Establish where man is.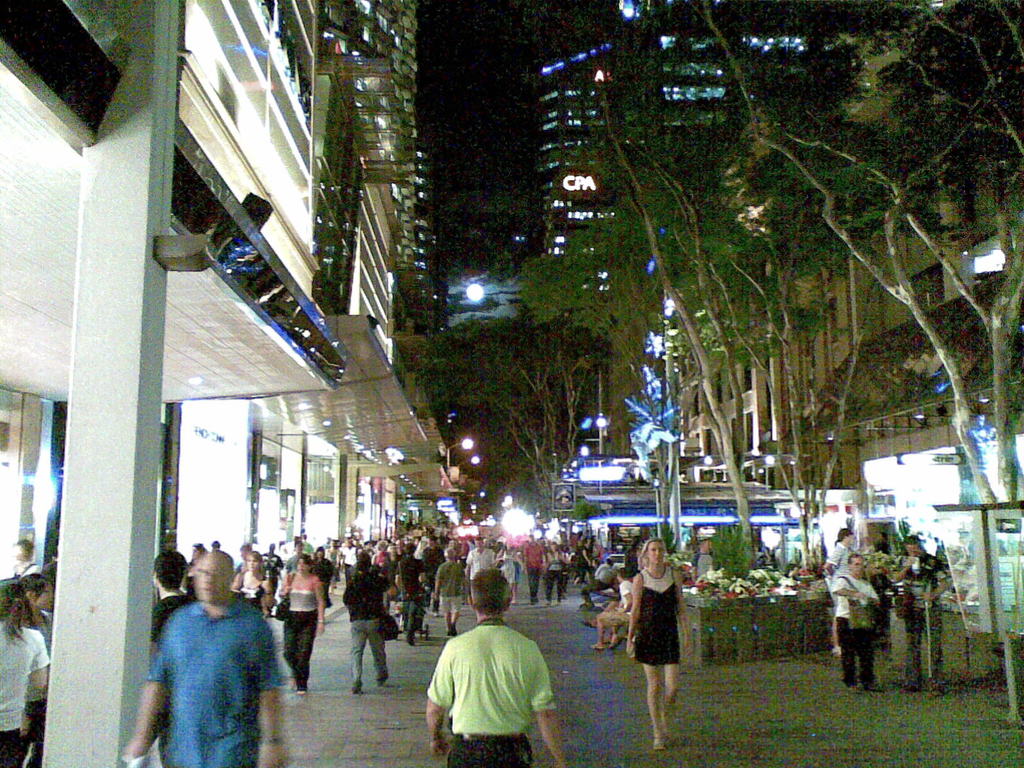
Established at crop(392, 548, 431, 638).
